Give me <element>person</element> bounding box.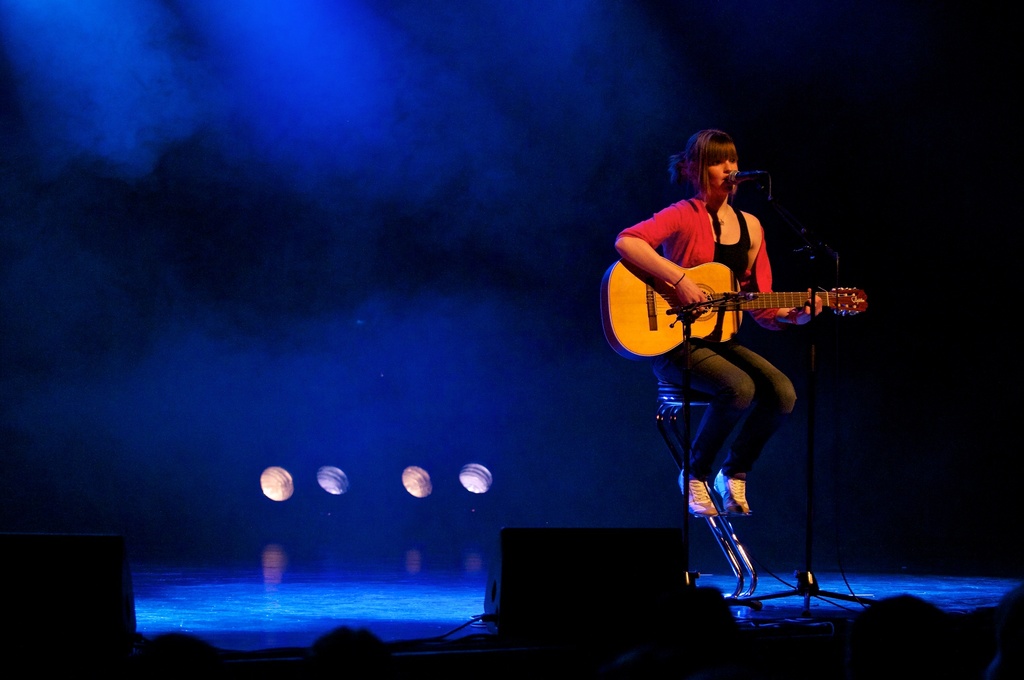
x1=619, y1=109, x2=843, y2=588.
